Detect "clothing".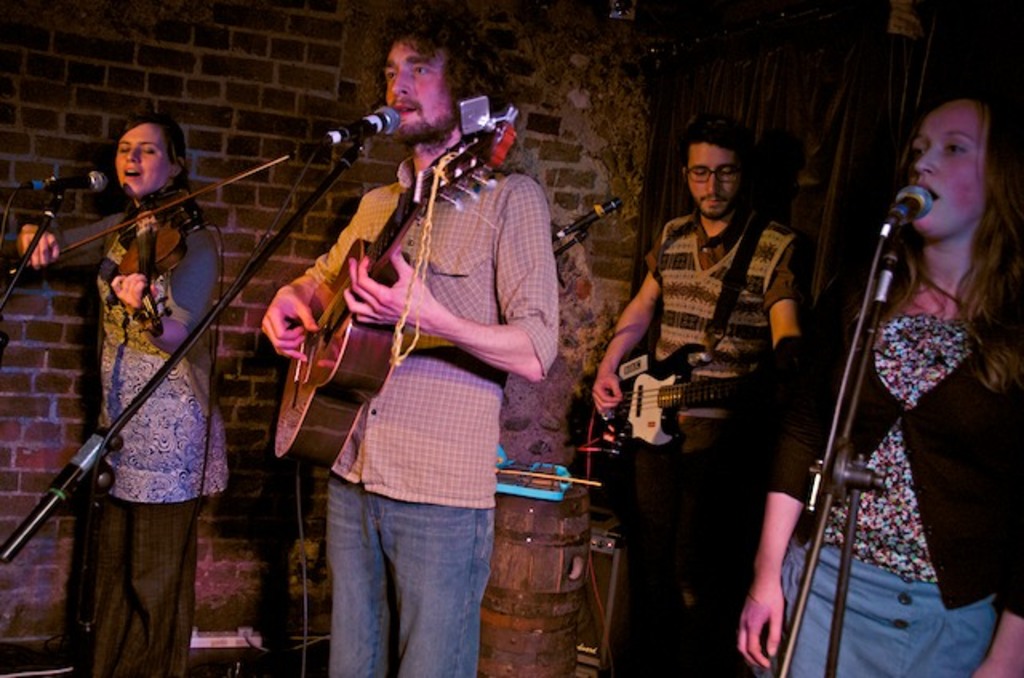
Detected at (left=50, top=192, right=224, bottom=676).
